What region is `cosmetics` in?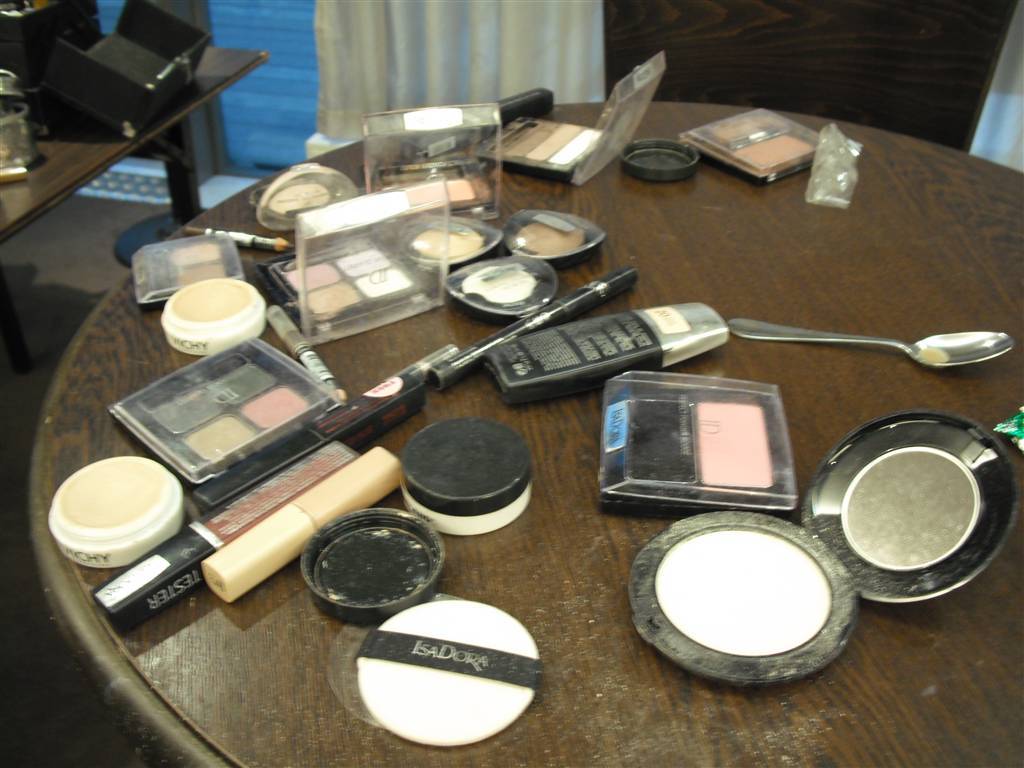
detection(483, 304, 732, 412).
